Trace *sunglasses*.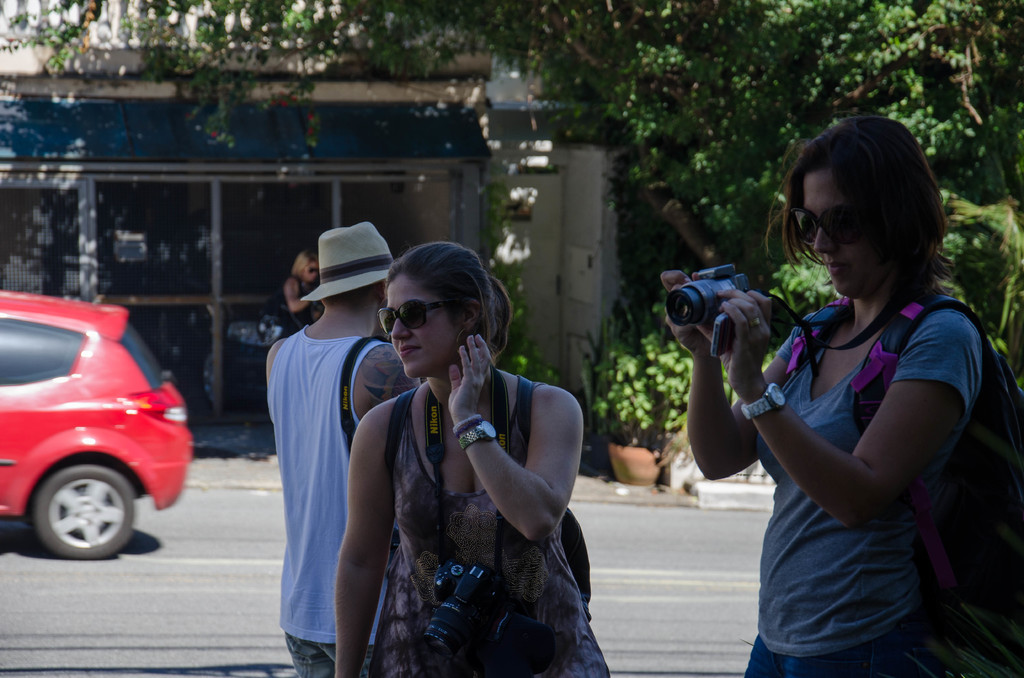
Traced to crop(304, 266, 319, 273).
